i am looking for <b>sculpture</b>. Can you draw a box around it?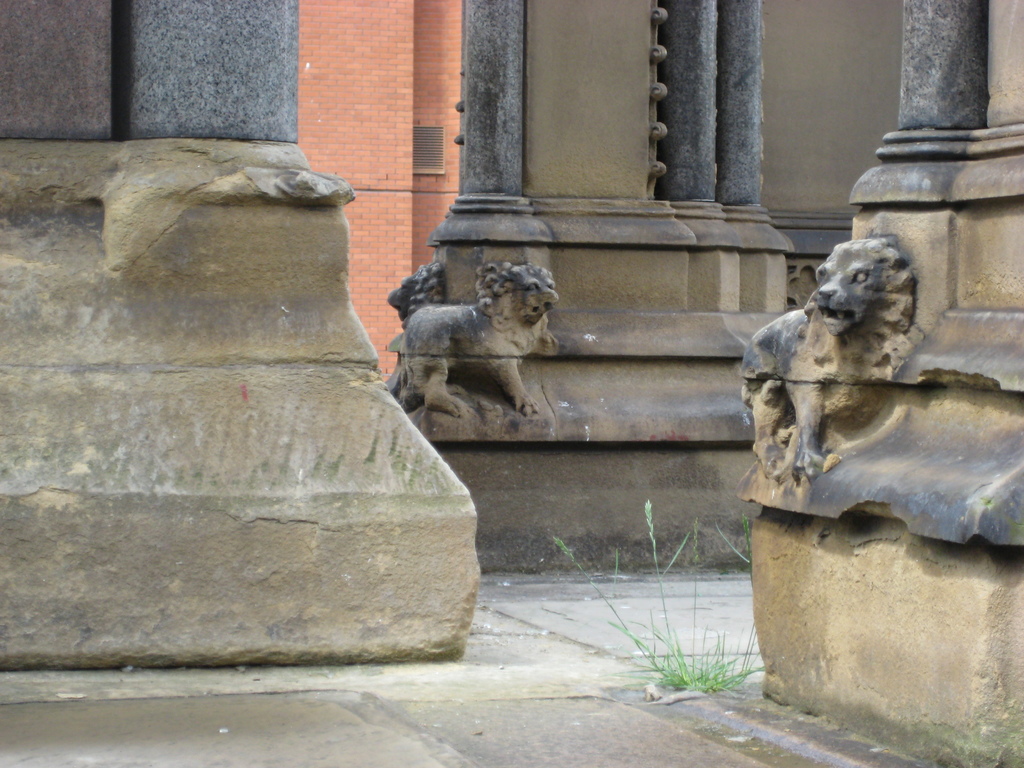
Sure, the bounding box is rect(737, 230, 922, 484).
